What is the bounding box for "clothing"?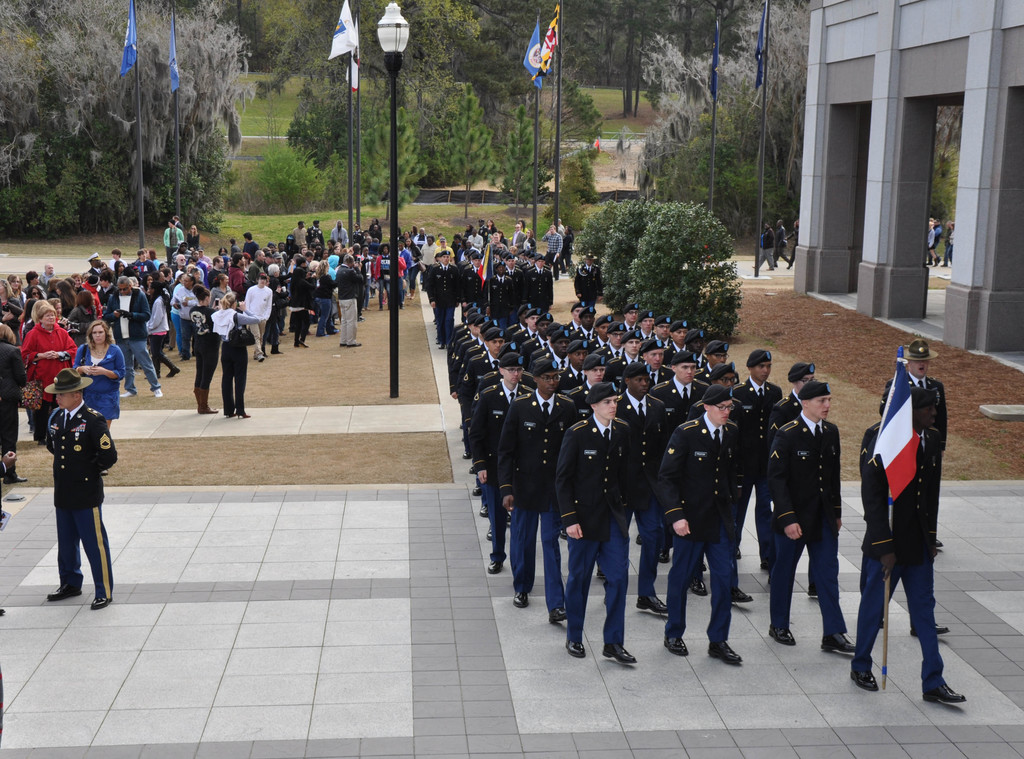
{"x1": 422, "y1": 235, "x2": 455, "y2": 268}.
